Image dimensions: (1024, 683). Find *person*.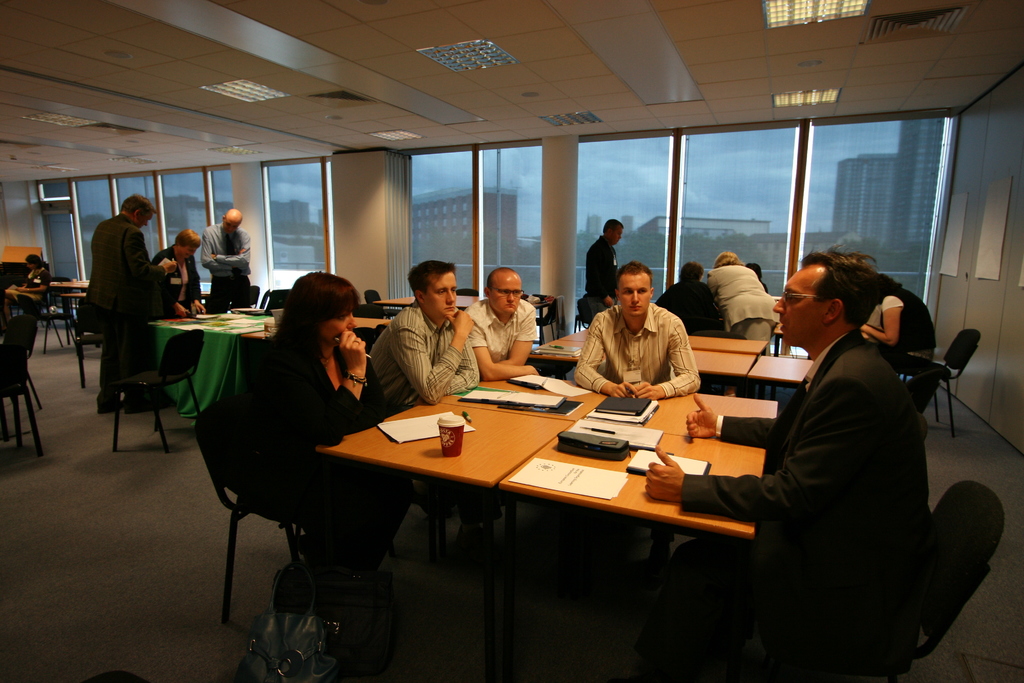
{"left": 202, "top": 272, "right": 423, "bottom": 682}.
